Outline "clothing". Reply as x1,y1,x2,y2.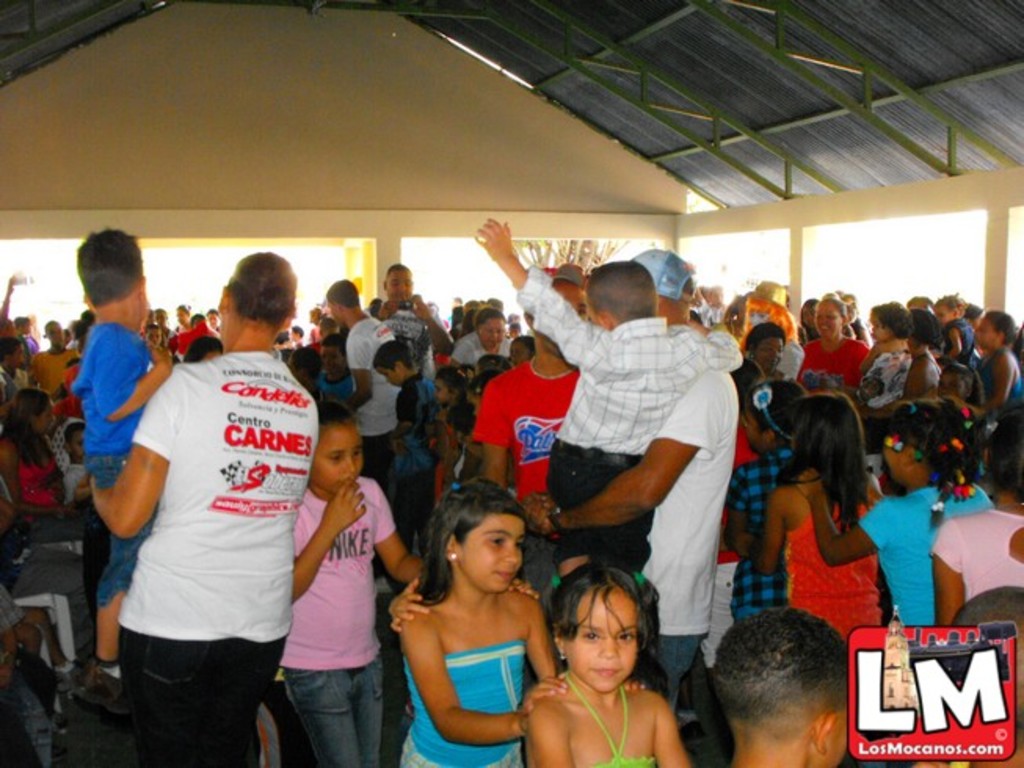
977,343,1022,398.
